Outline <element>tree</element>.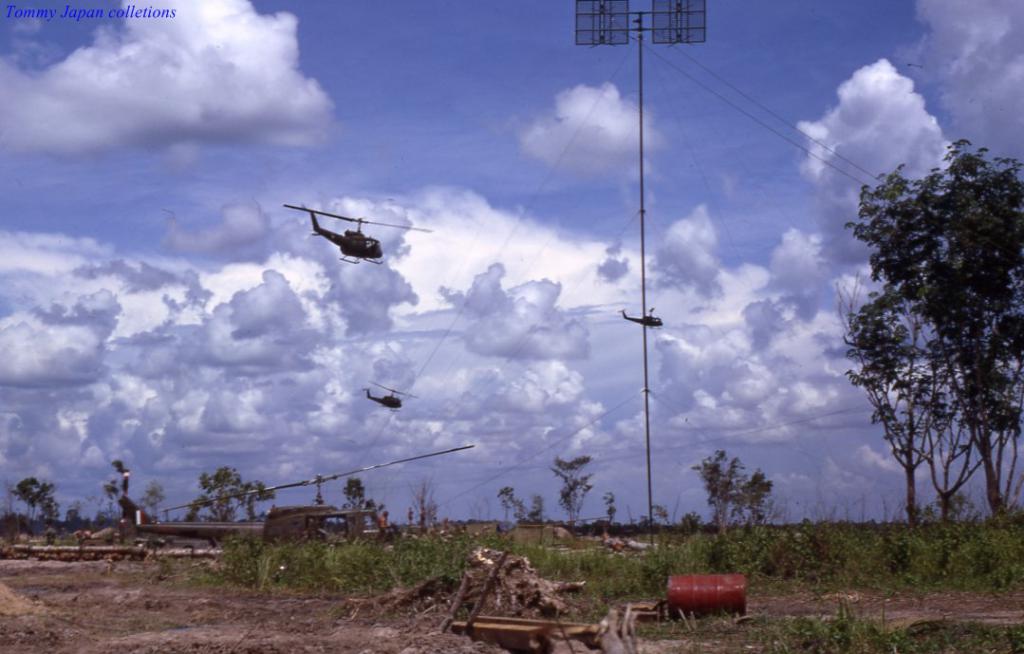
Outline: select_region(9, 474, 62, 527).
